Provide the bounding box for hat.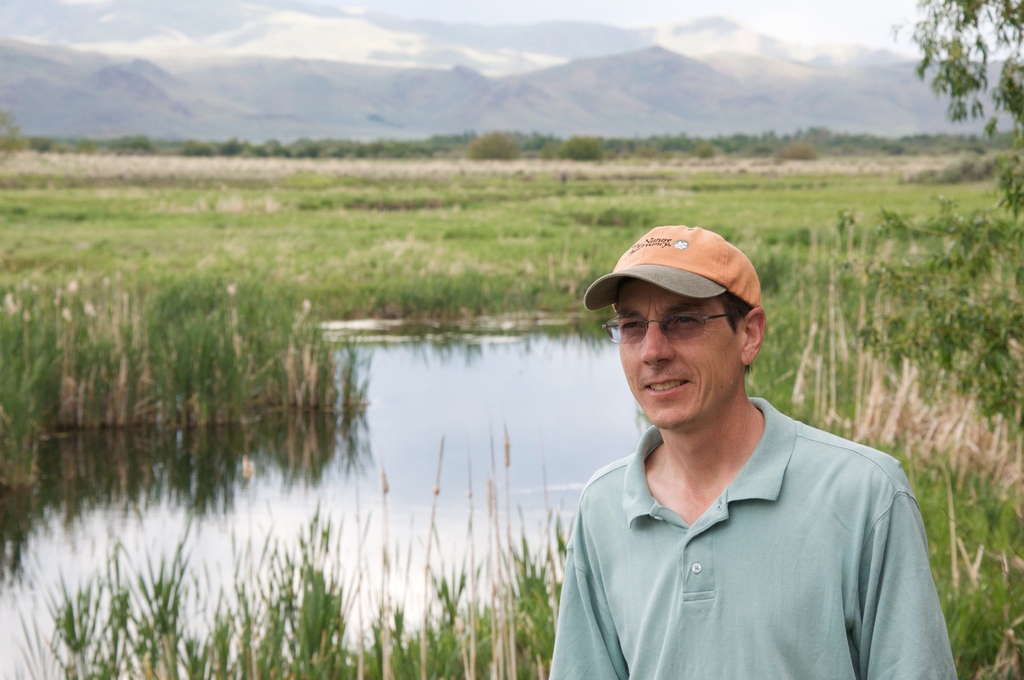
detection(590, 223, 764, 312).
